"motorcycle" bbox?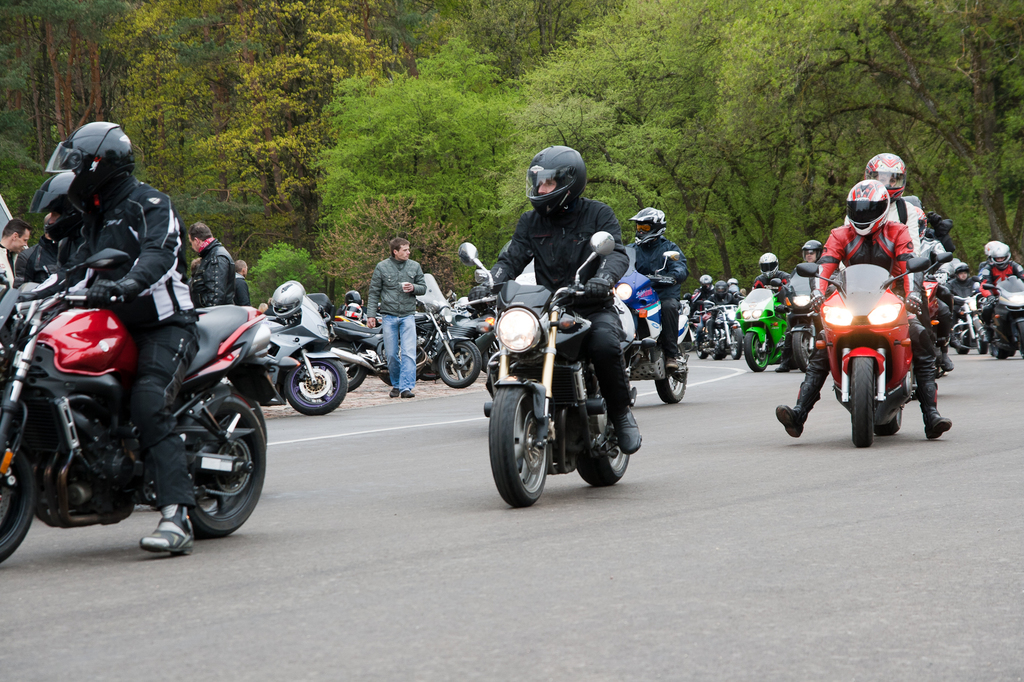
detection(332, 269, 483, 391)
